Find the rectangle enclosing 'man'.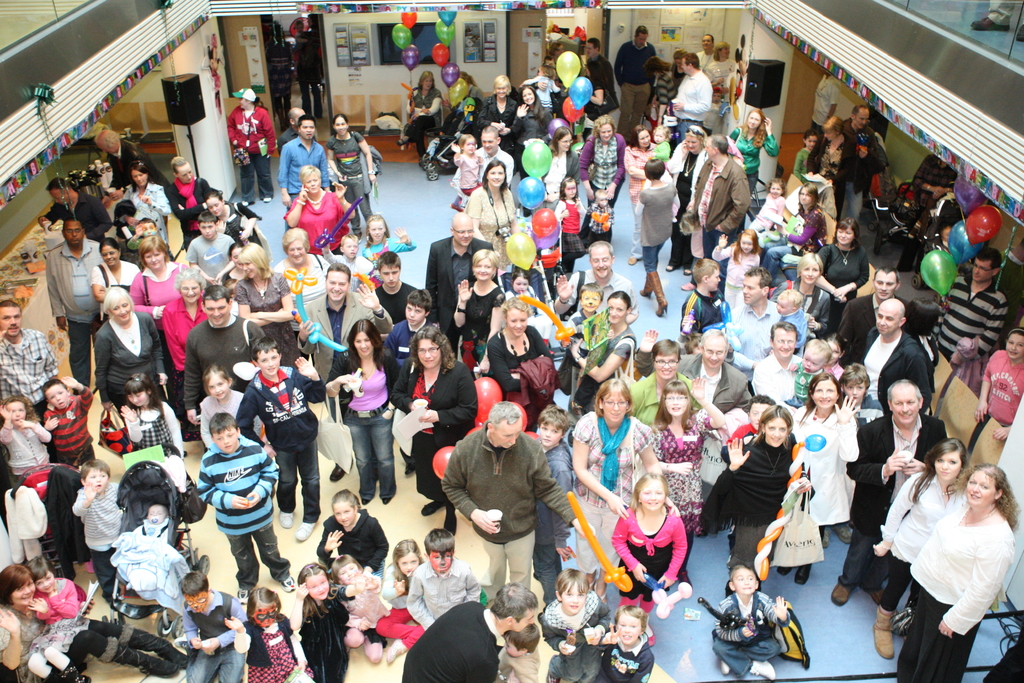
{"left": 633, "top": 329, "right": 752, "bottom": 415}.
